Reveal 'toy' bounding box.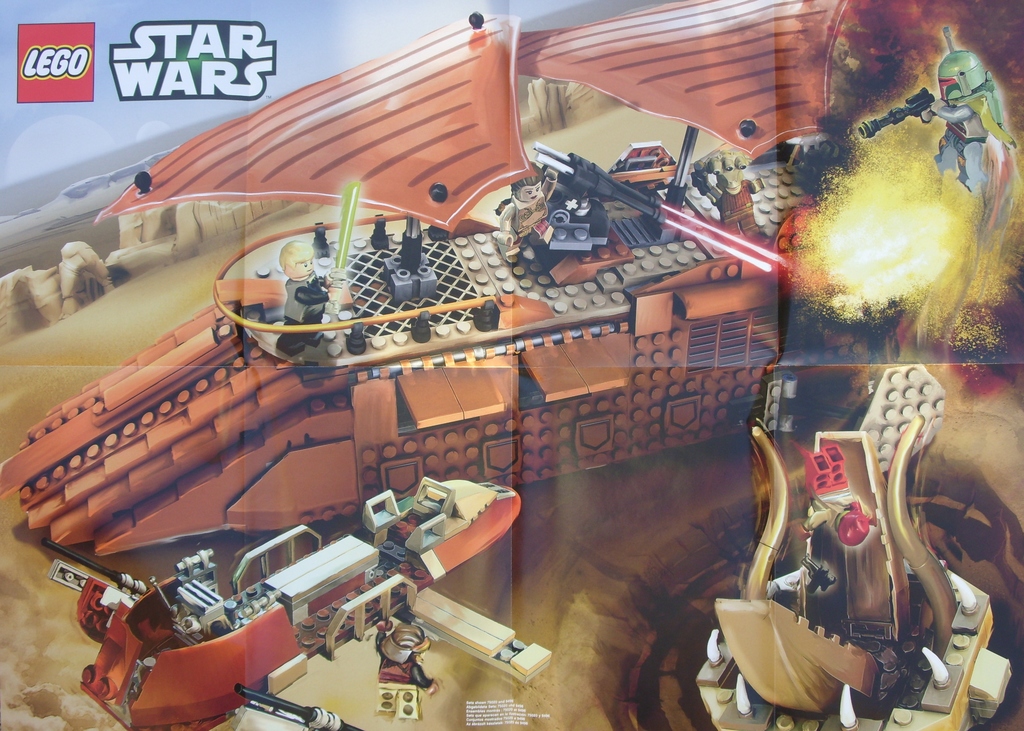
Revealed: x1=358, y1=610, x2=444, y2=693.
